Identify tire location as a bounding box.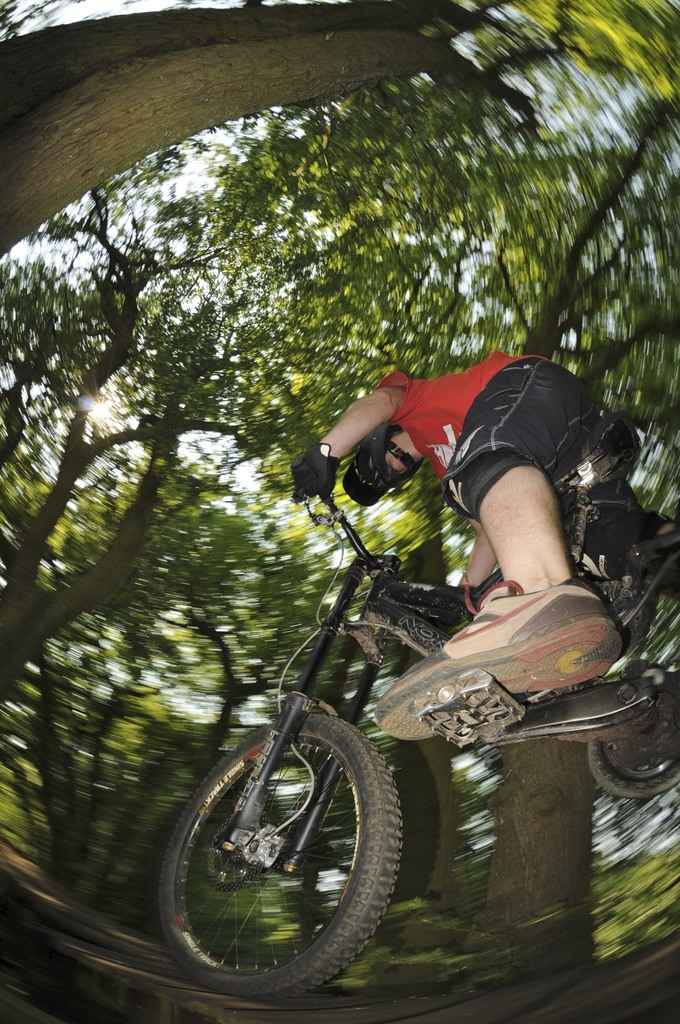
[590, 561, 679, 794].
